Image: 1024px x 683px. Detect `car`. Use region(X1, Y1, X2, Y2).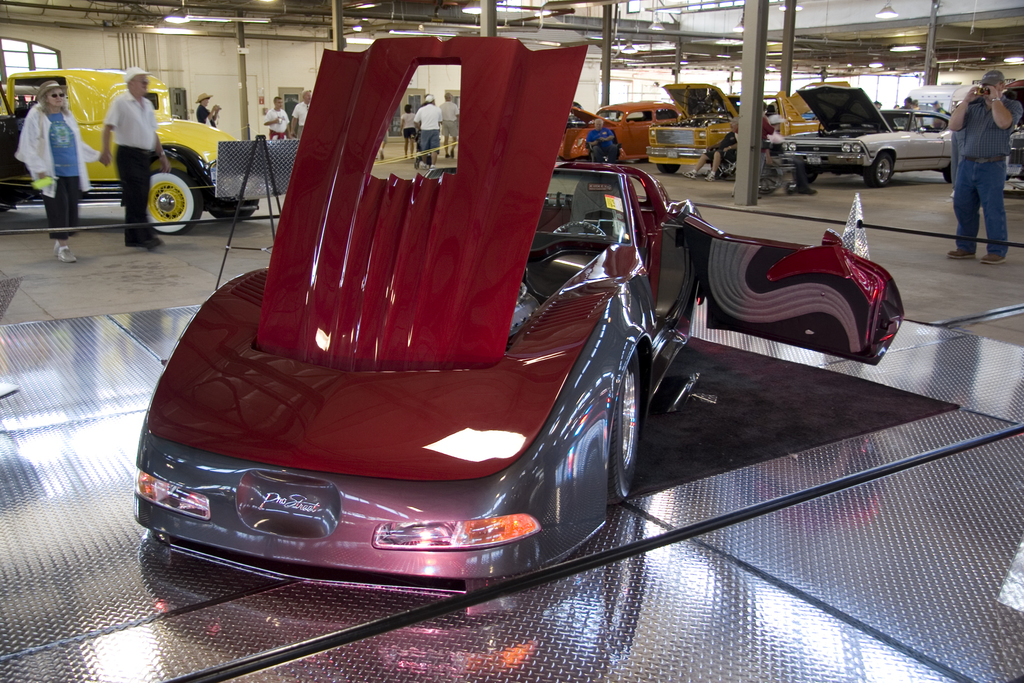
region(781, 86, 954, 188).
